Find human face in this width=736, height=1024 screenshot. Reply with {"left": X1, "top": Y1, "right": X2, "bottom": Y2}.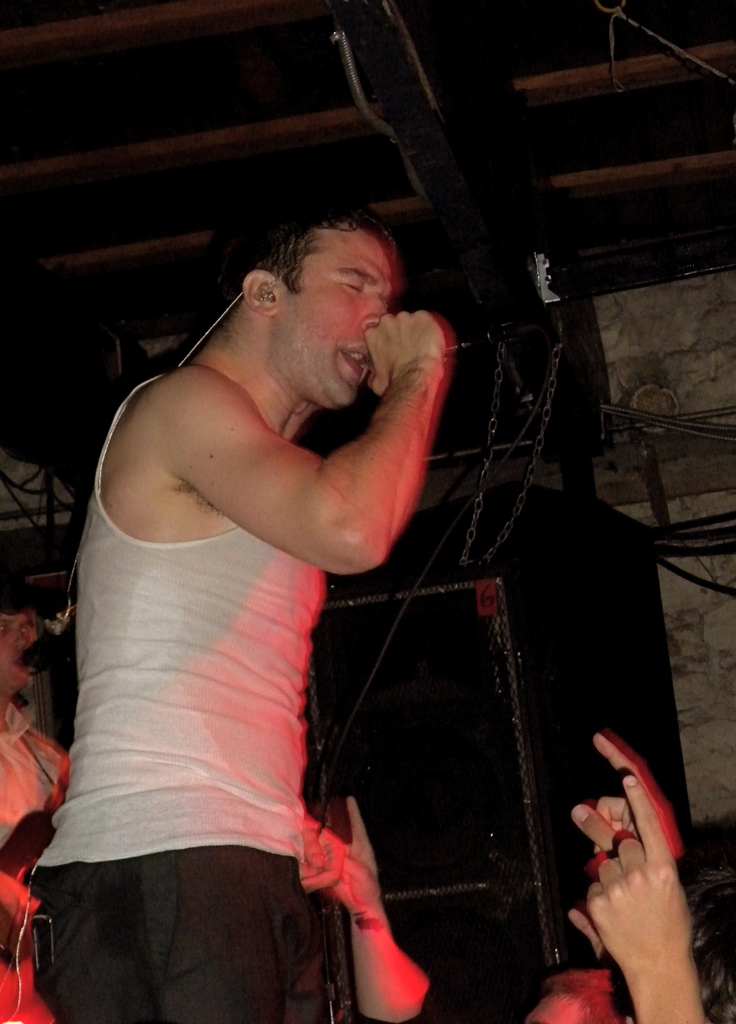
{"left": 283, "top": 228, "right": 395, "bottom": 413}.
